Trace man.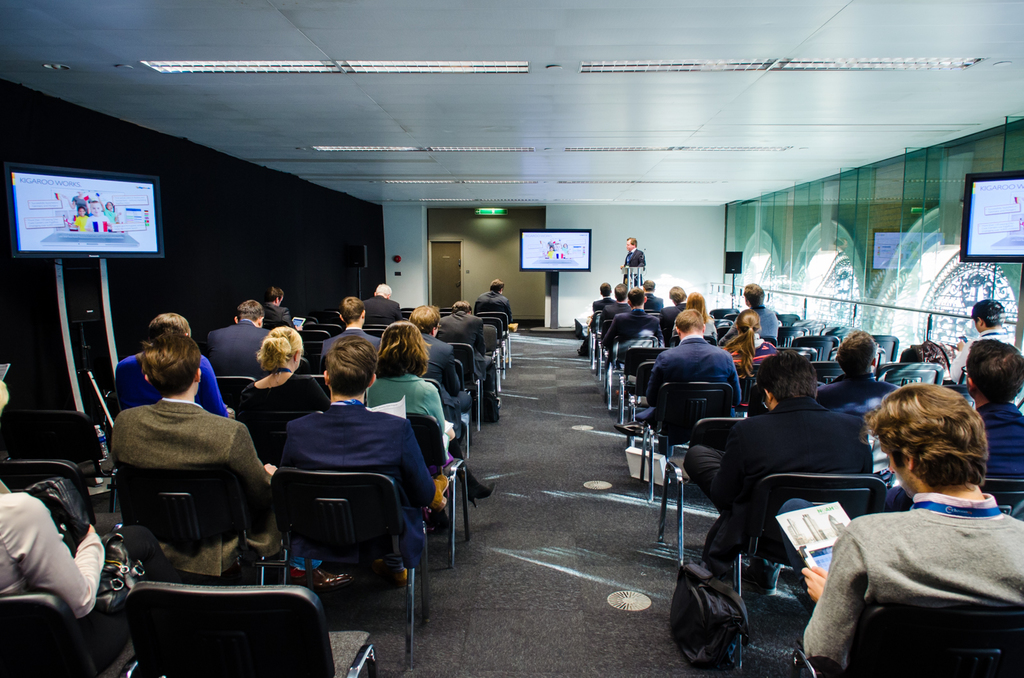
Traced to 612 309 742 438.
